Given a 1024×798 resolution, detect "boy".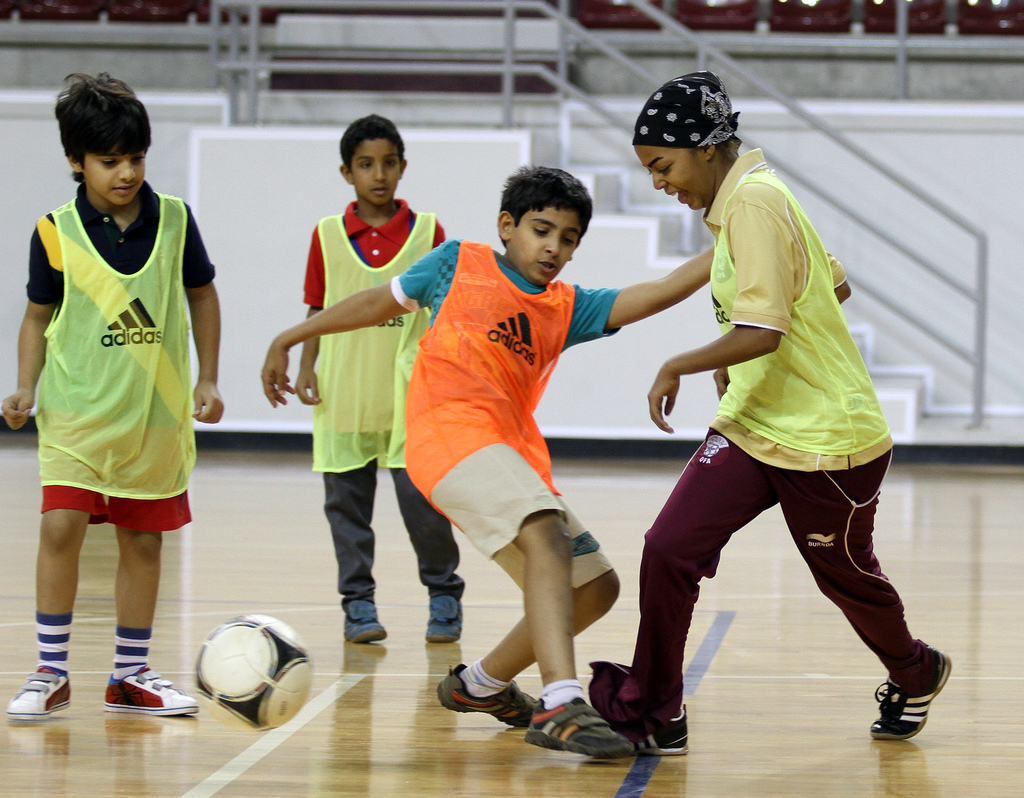
[292, 113, 458, 637].
